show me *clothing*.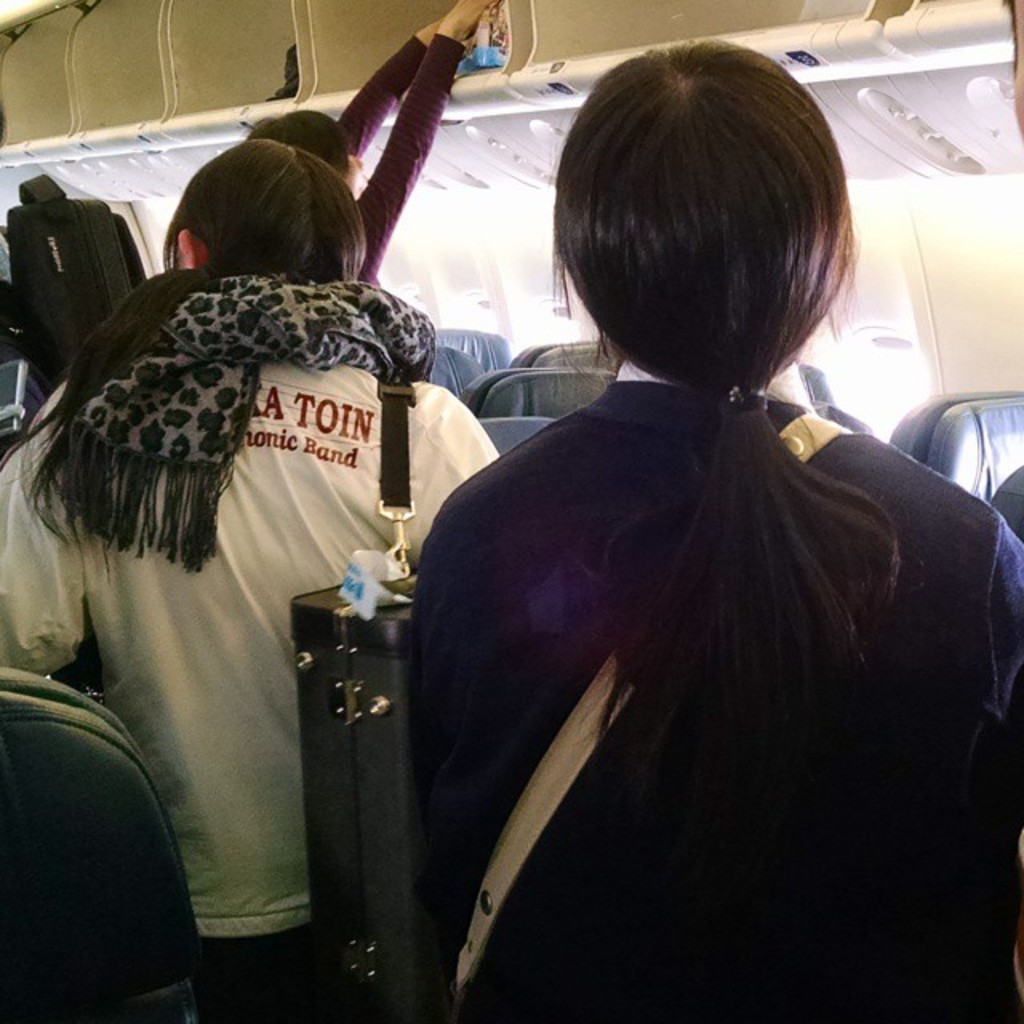
*clothing* is here: 8, 275, 494, 1022.
